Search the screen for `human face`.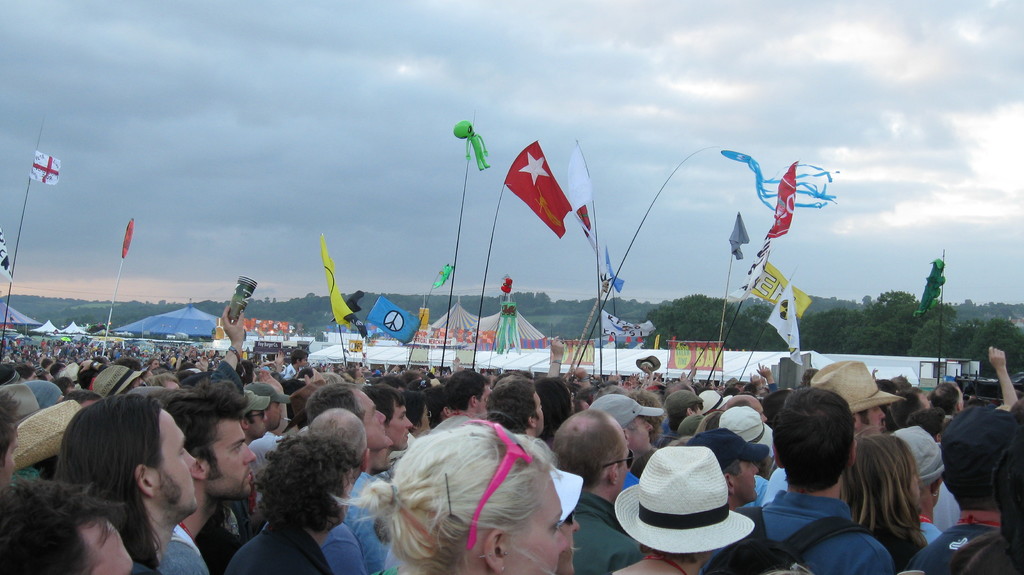
Found at region(356, 367, 367, 383).
